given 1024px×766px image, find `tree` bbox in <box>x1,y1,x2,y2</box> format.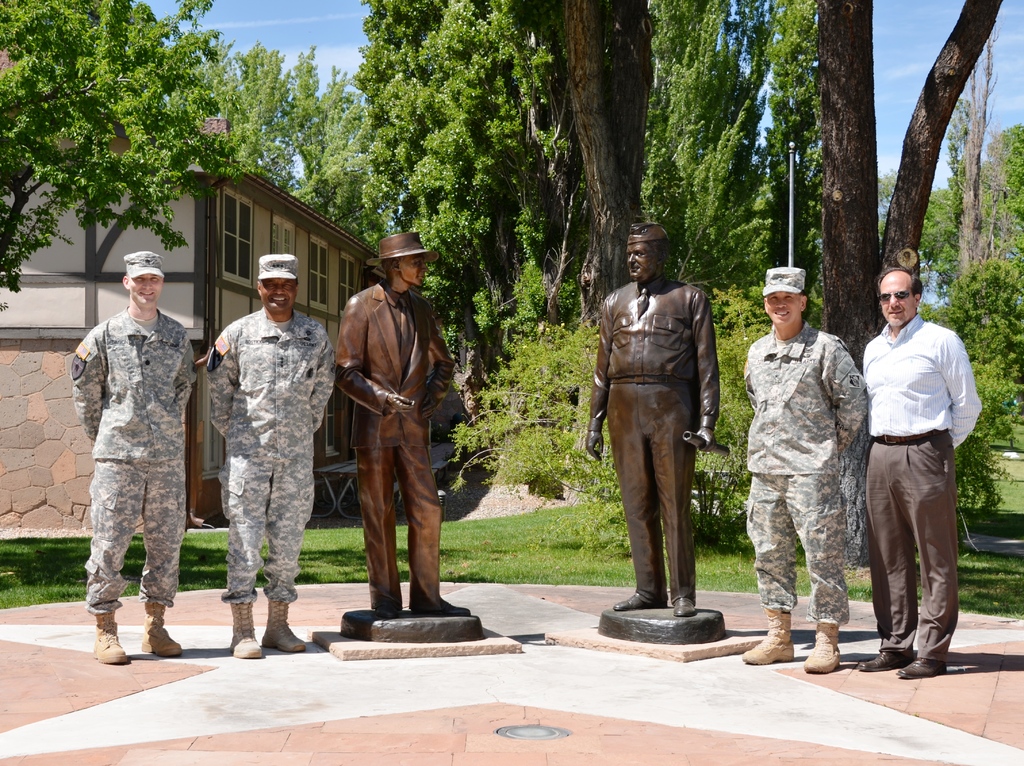
<box>913,117,1023,434</box>.
